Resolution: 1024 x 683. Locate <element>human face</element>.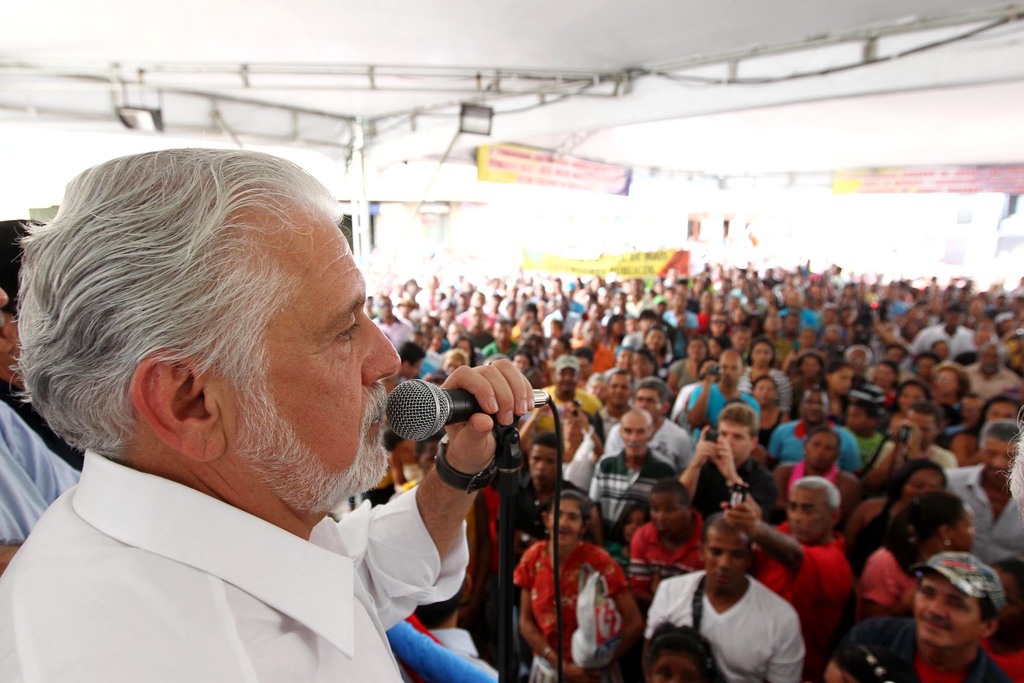
<bbox>800, 355, 821, 377</bbox>.
